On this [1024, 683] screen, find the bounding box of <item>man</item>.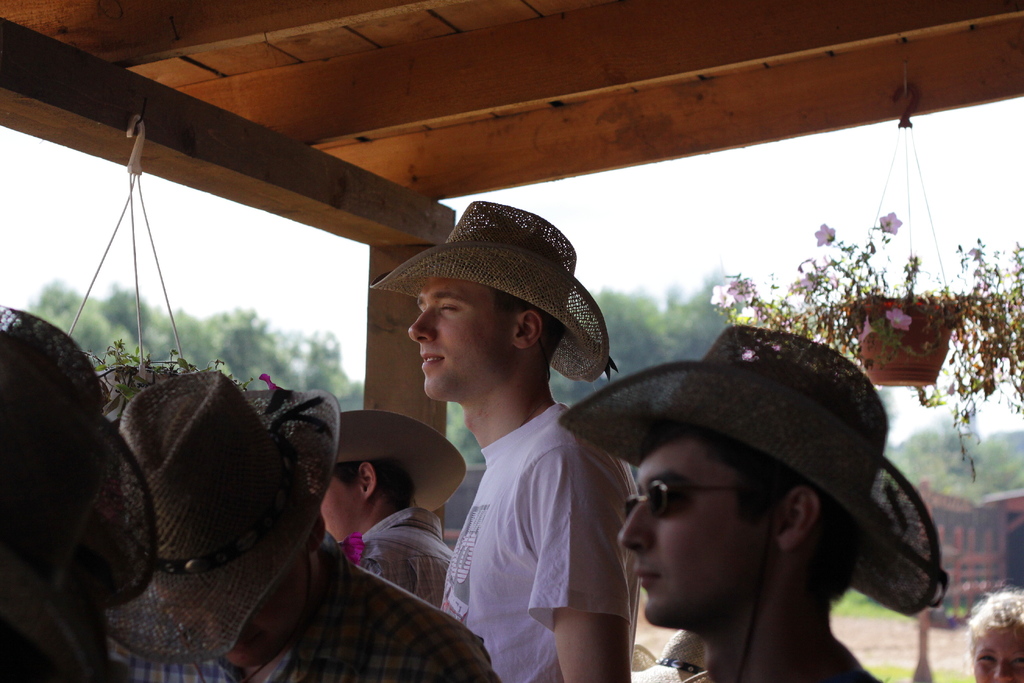
Bounding box: box(326, 413, 454, 612).
